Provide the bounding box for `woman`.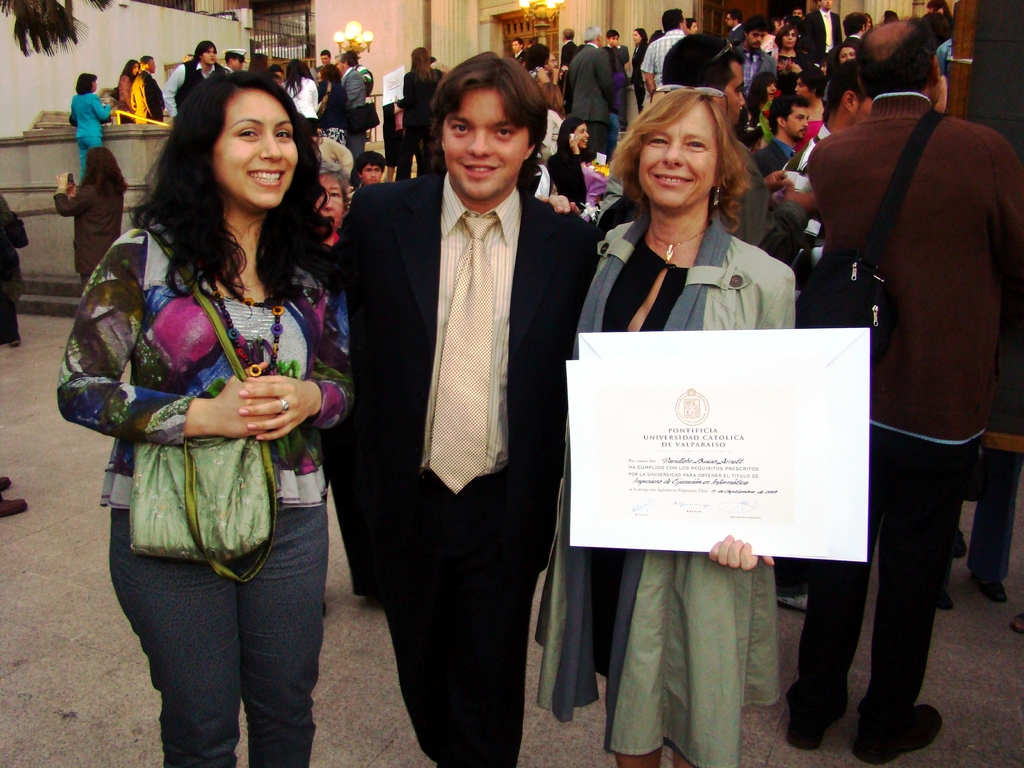
{"left": 790, "top": 65, "right": 828, "bottom": 151}.
